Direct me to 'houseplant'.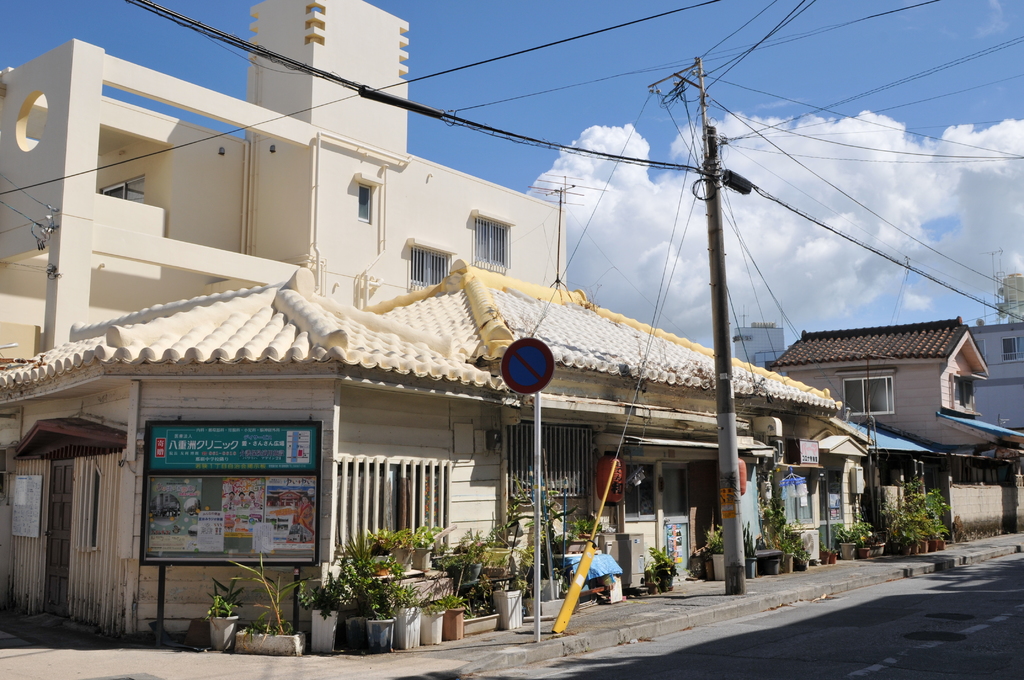
Direction: [x1=646, y1=544, x2=678, y2=592].
